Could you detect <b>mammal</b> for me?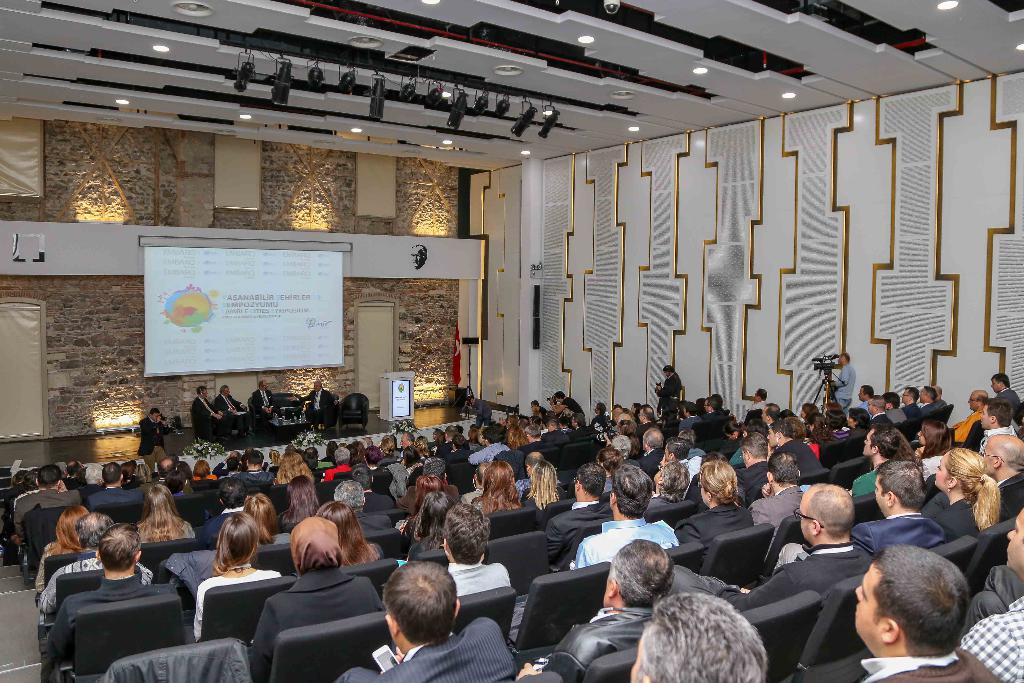
Detection result: rect(255, 381, 279, 419).
